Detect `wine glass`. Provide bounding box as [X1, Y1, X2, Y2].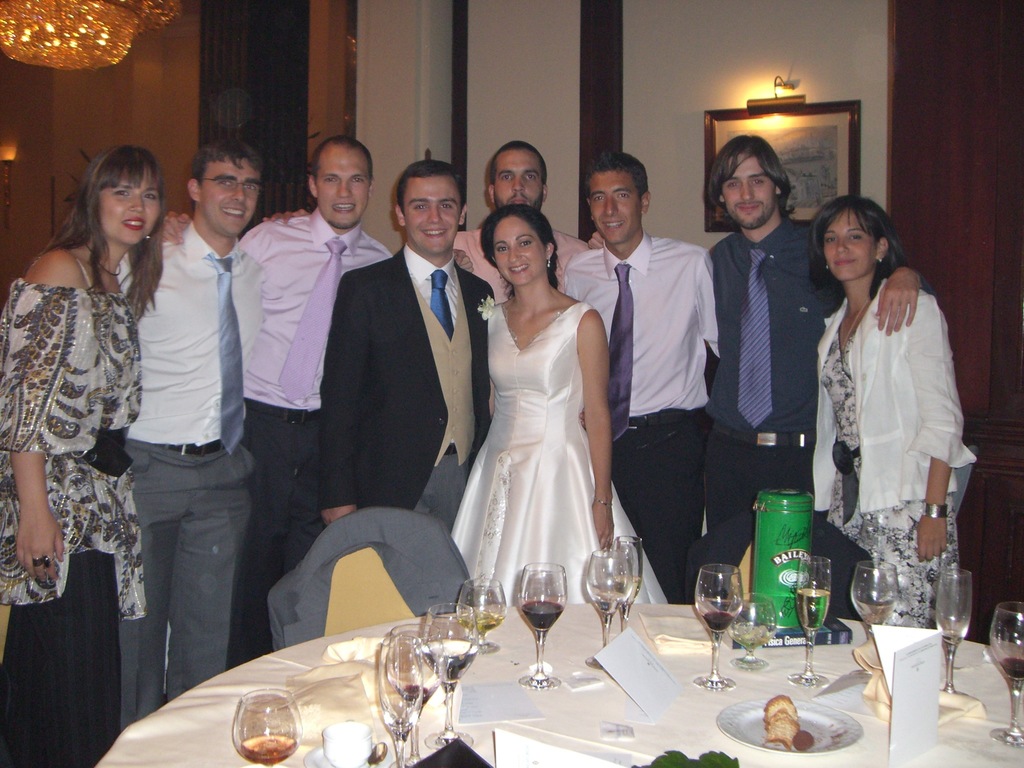
[584, 547, 634, 671].
